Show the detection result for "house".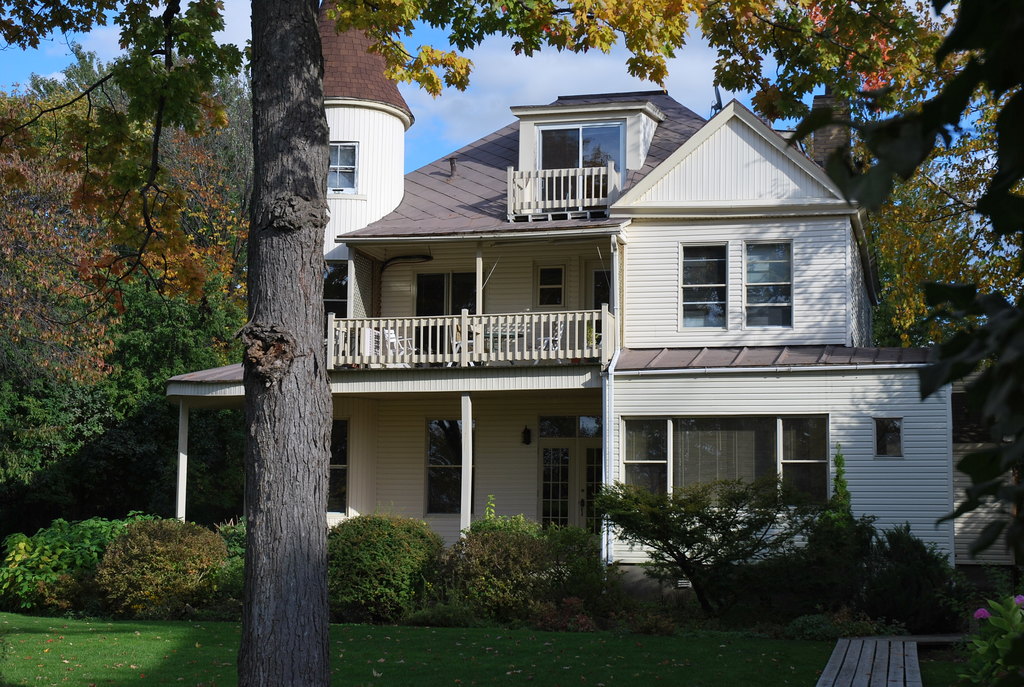
locate(166, 5, 954, 568).
